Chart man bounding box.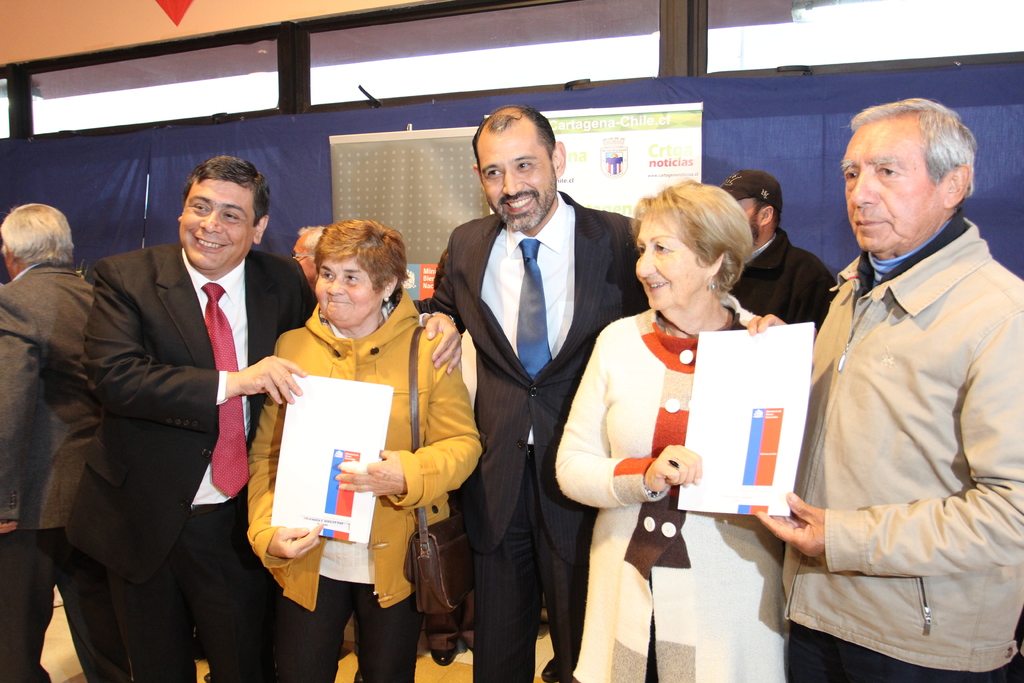
Charted: x1=712, y1=170, x2=827, y2=332.
